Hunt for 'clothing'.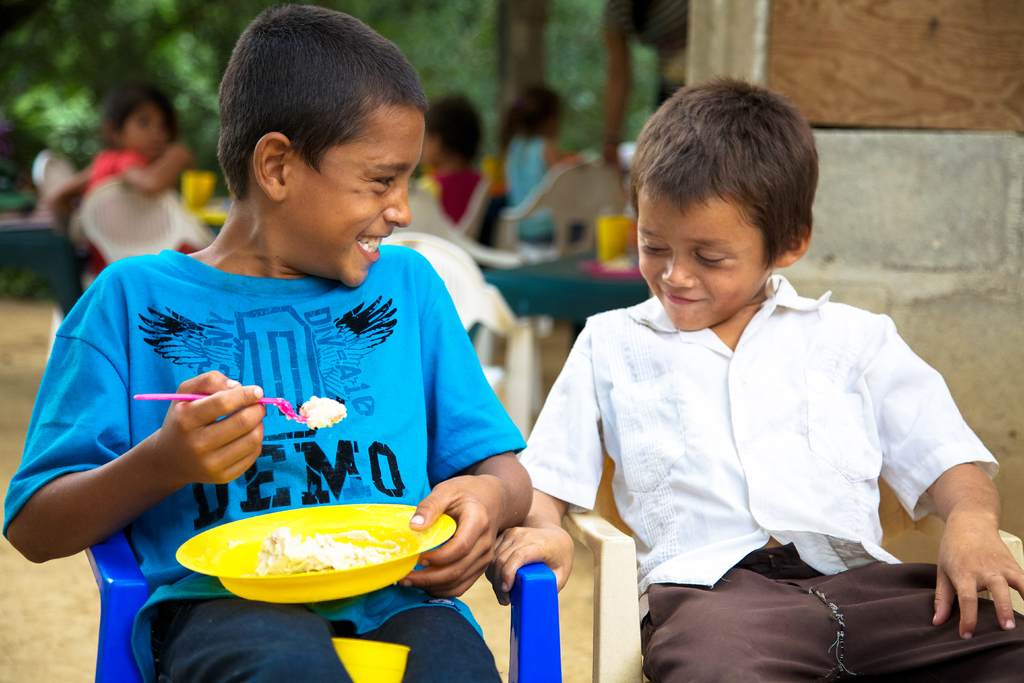
Hunted down at 524/256/1004/641.
